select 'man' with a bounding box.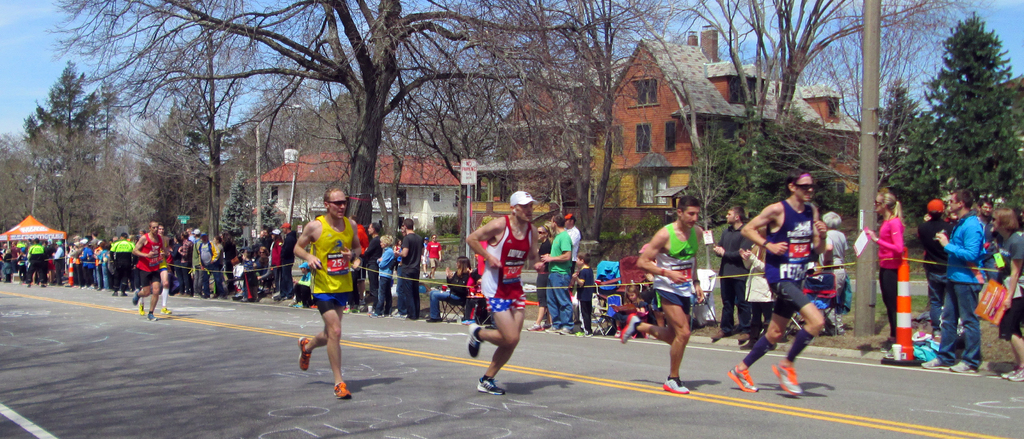
(639, 201, 717, 388).
